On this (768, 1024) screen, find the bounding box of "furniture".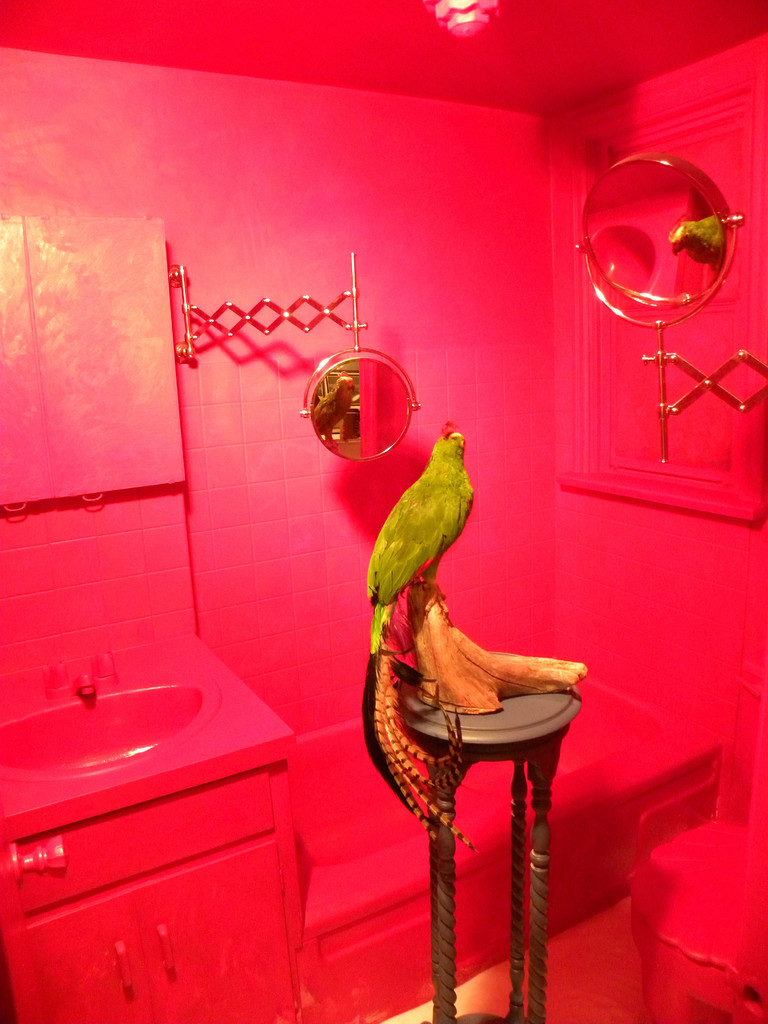
Bounding box: box=[410, 698, 580, 1023].
